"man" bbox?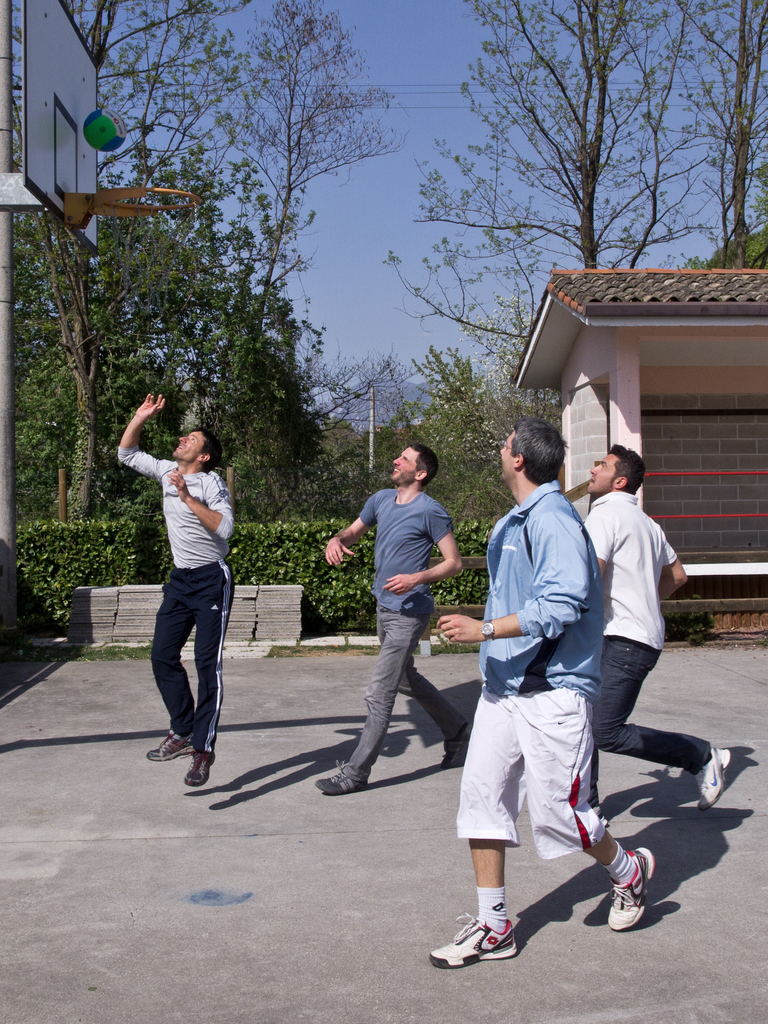
box=[107, 386, 242, 799]
